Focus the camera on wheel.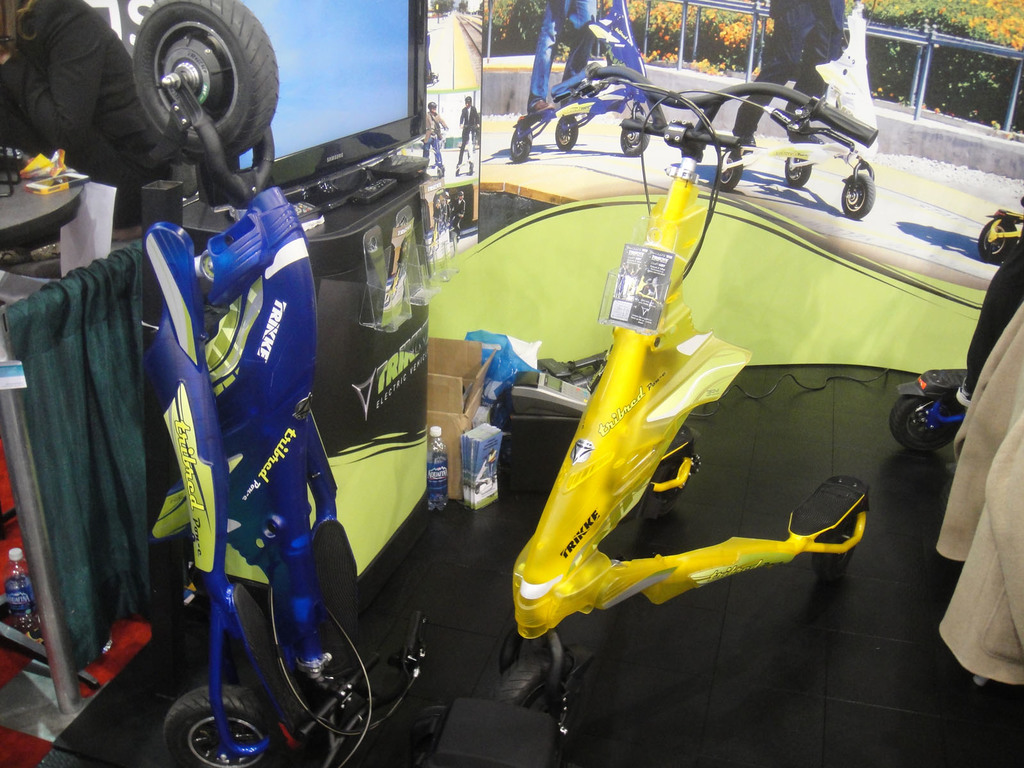
Focus region: crop(808, 513, 854, 584).
